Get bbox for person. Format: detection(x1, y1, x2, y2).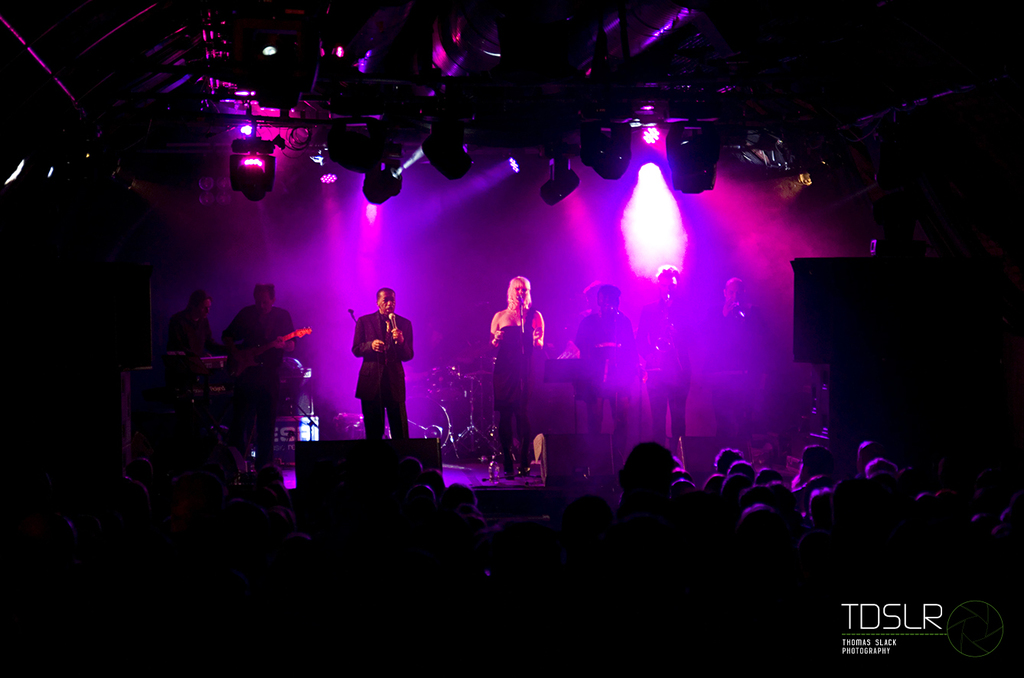
detection(567, 281, 644, 458).
